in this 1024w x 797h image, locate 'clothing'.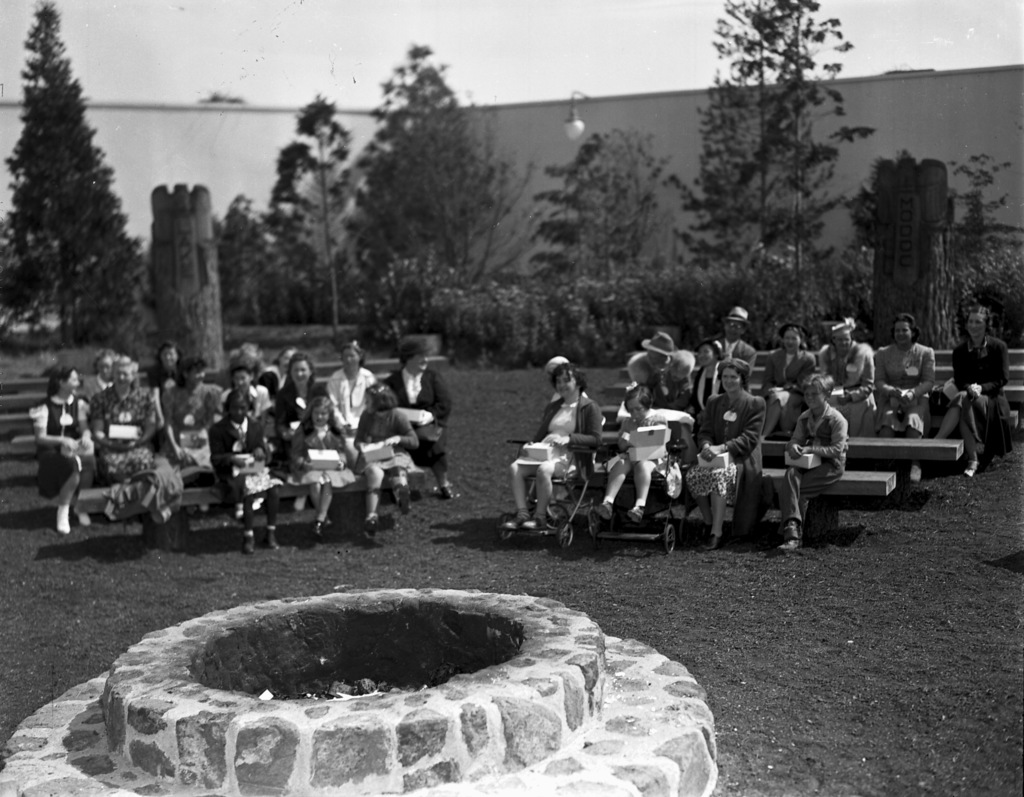
Bounding box: detection(321, 370, 373, 464).
